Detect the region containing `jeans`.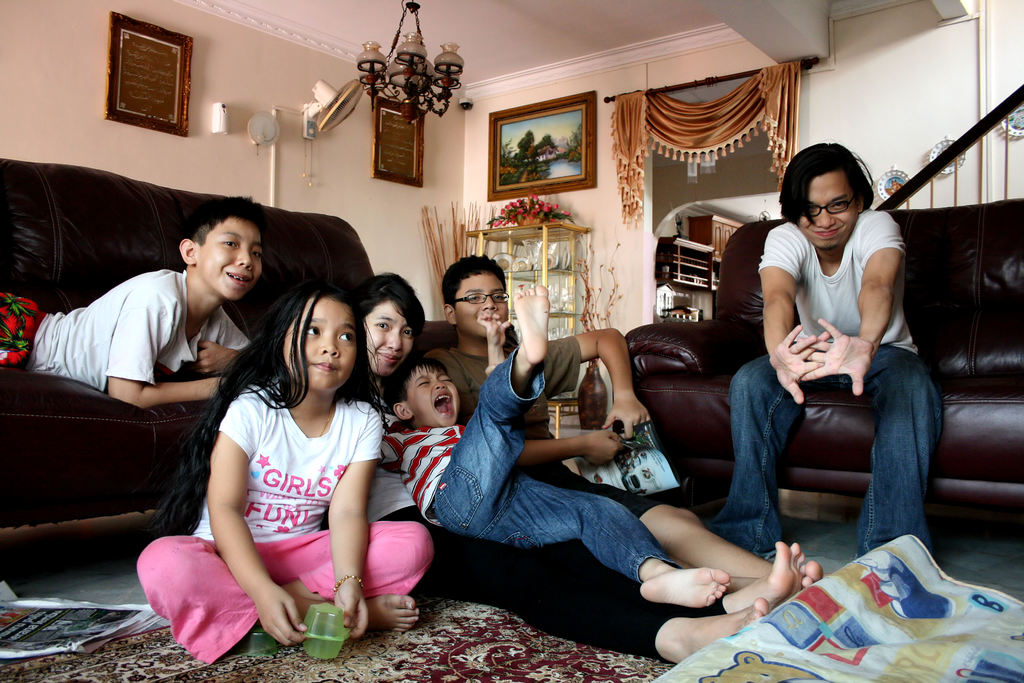
{"x1": 428, "y1": 340, "x2": 684, "y2": 587}.
